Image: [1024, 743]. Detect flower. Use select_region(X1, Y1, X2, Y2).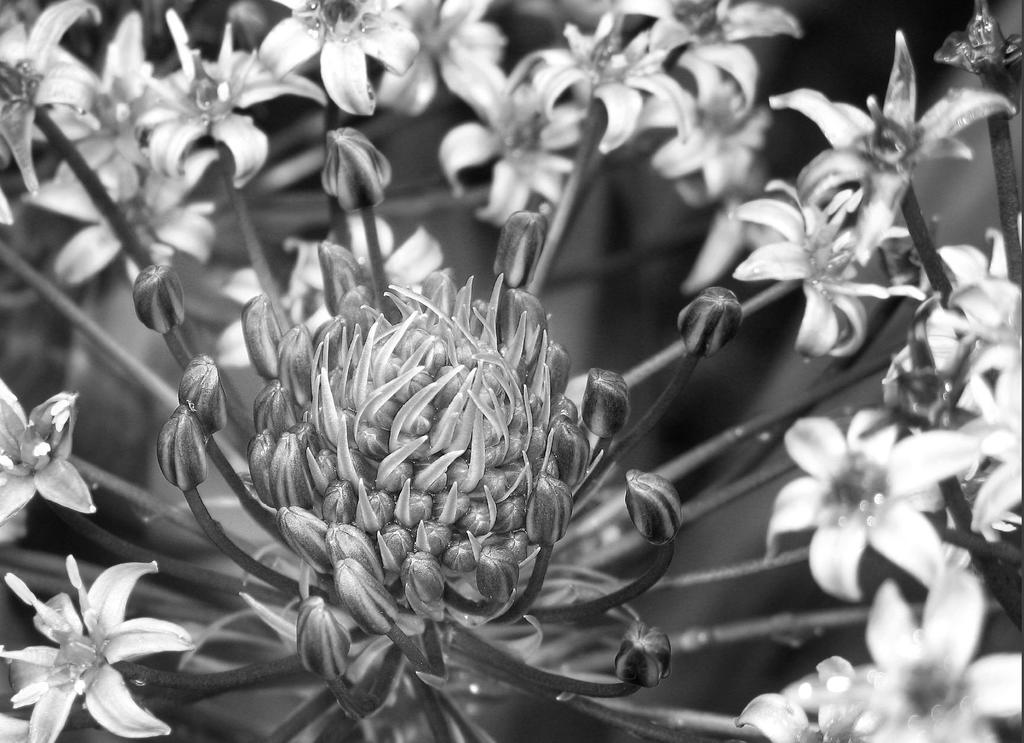
select_region(772, 413, 945, 621).
